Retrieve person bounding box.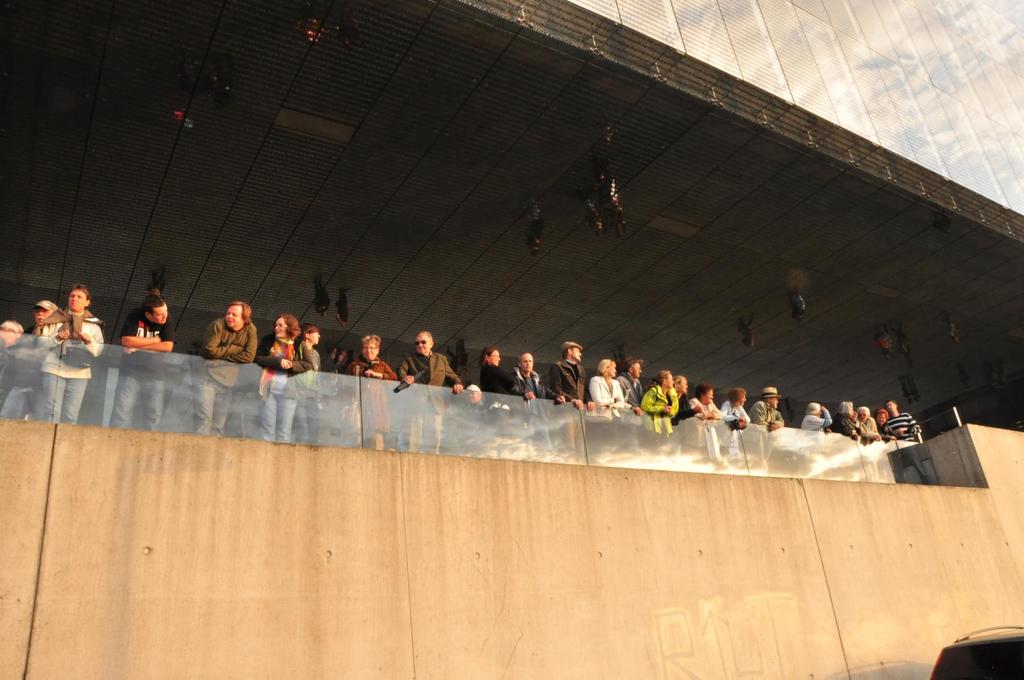
Bounding box: bbox=(460, 385, 482, 409).
